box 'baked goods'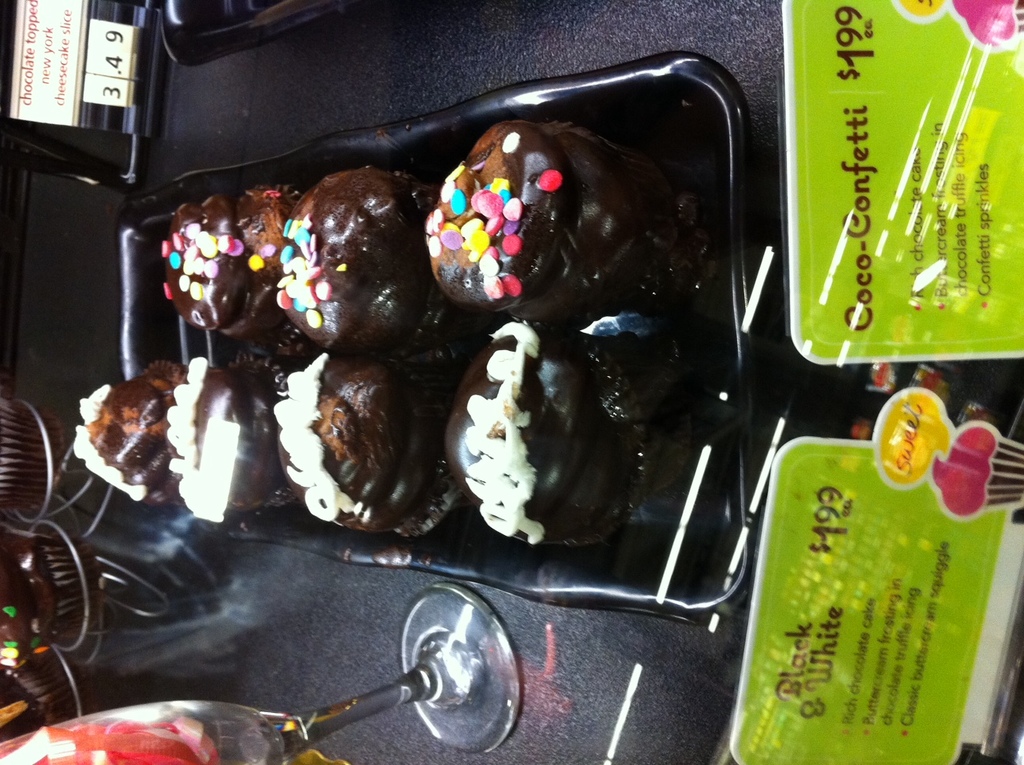
select_region(0, 650, 61, 737)
